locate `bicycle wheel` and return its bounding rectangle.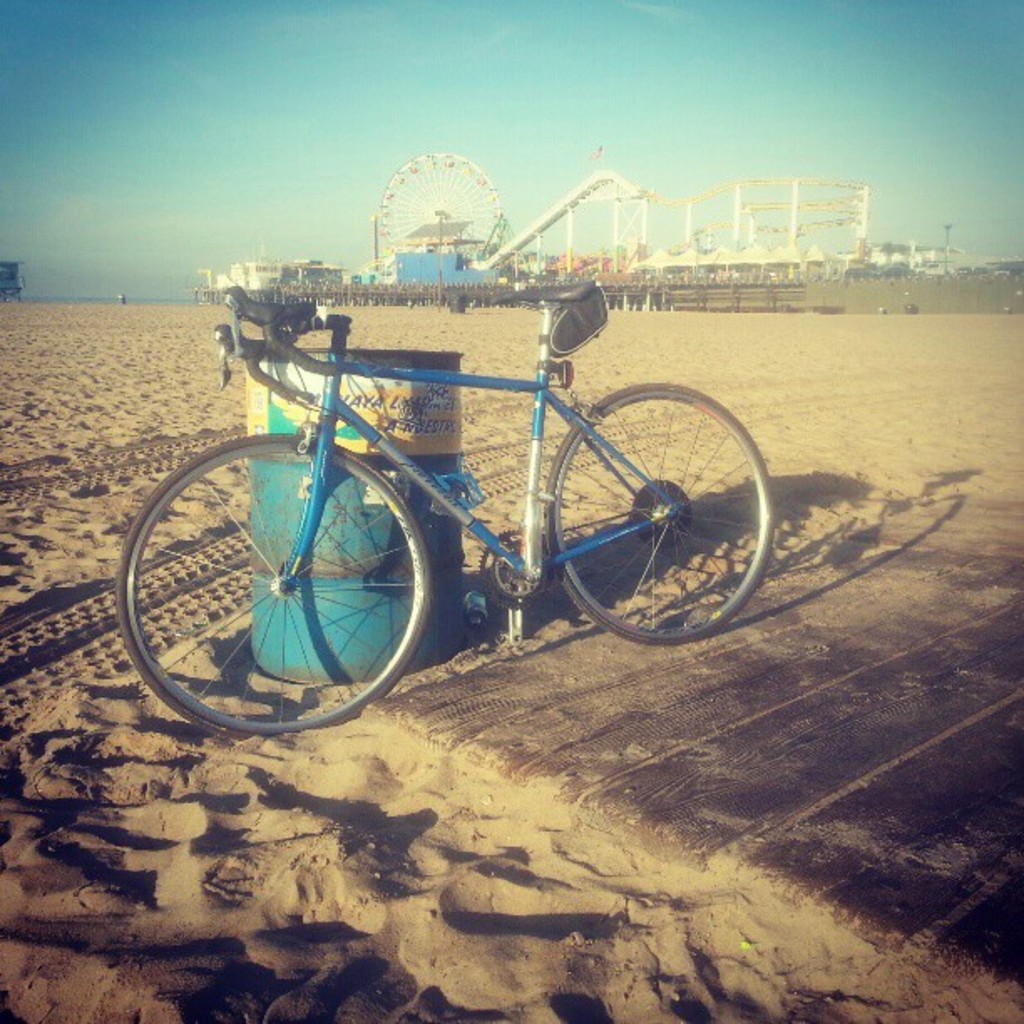
[x1=117, y1=427, x2=430, y2=730].
